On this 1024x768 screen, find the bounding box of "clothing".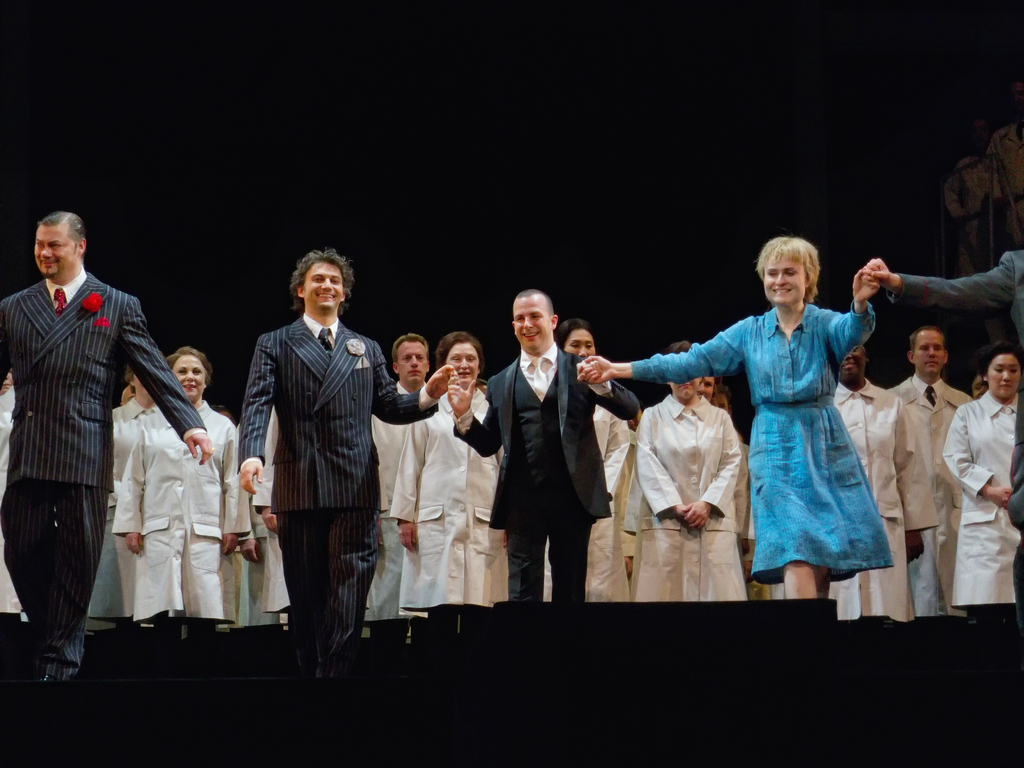
Bounding box: pyautogui.locateOnScreen(352, 378, 425, 616).
